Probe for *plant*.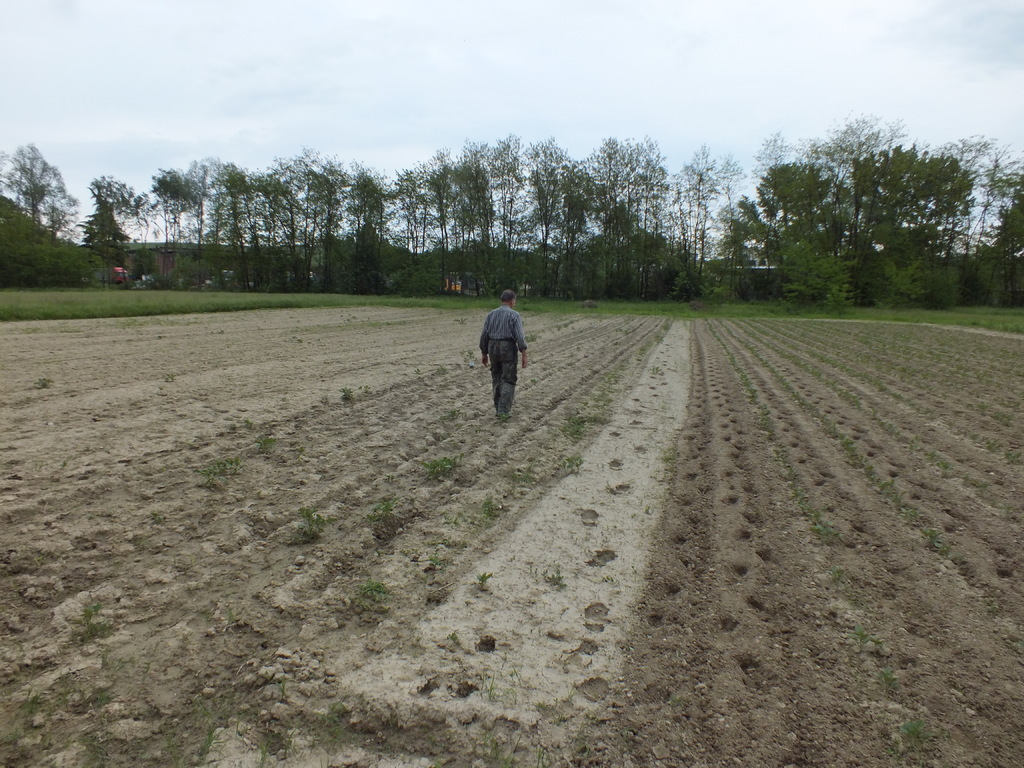
Probe result: [left=563, top=452, right=586, bottom=467].
